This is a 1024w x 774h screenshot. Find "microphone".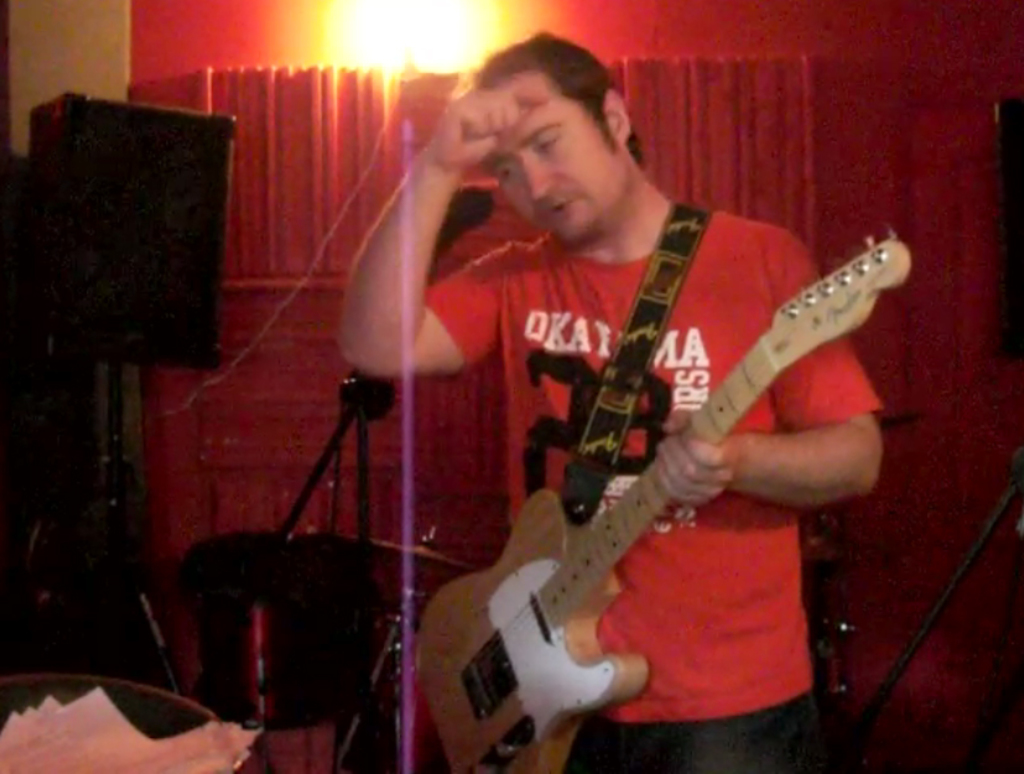
Bounding box: locate(432, 183, 495, 264).
